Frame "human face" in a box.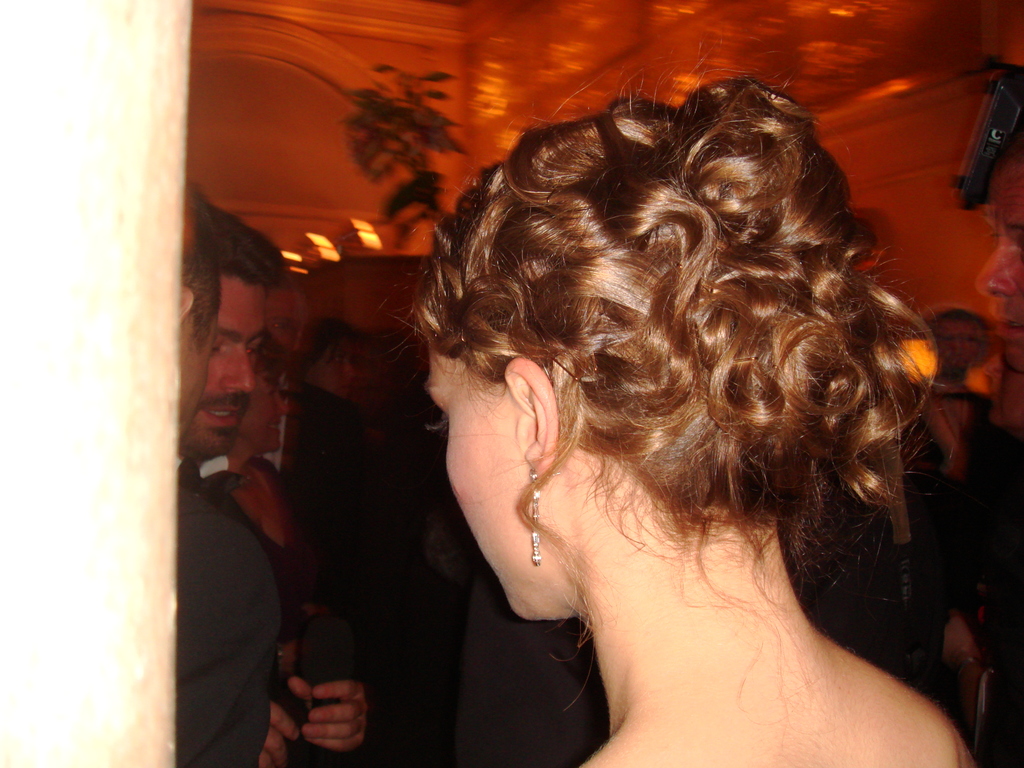
x1=982, y1=163, x2=1023, y2=371.
